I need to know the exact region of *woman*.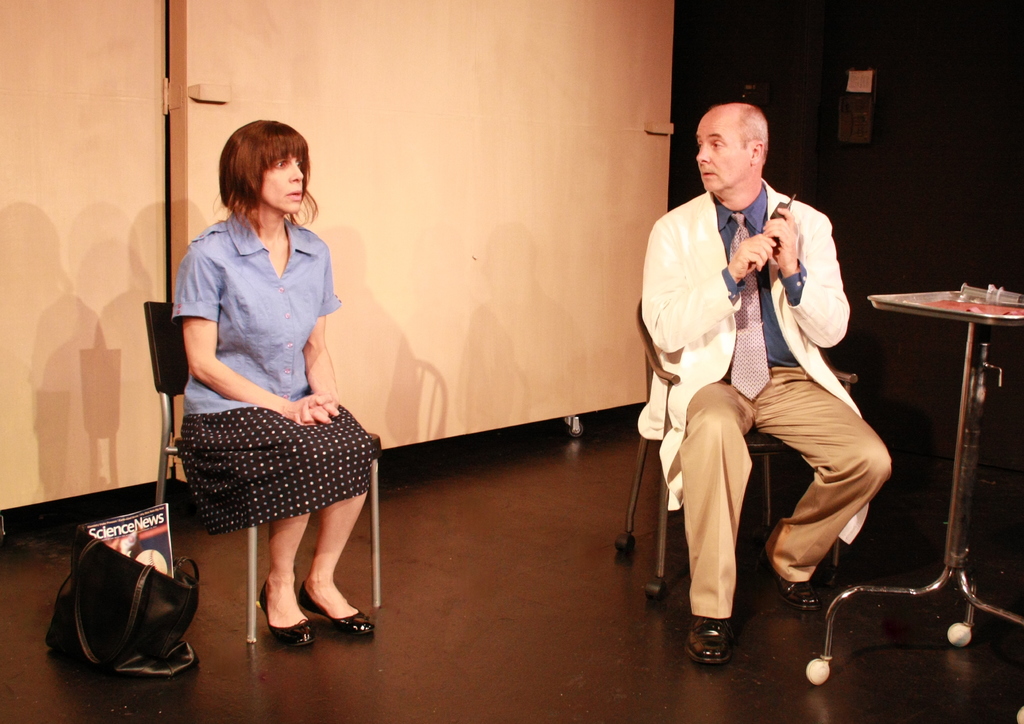
Region: l=155, t=106, r=374, b=661.
